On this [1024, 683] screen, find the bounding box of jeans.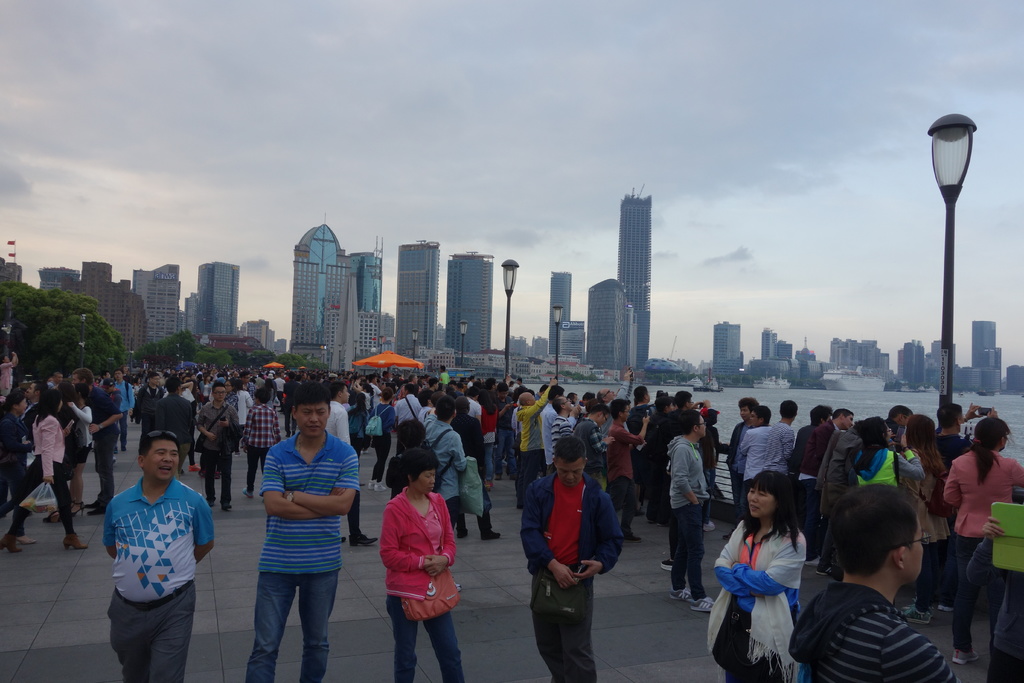
Bounding box: <box>606,477,640,531</box>.
